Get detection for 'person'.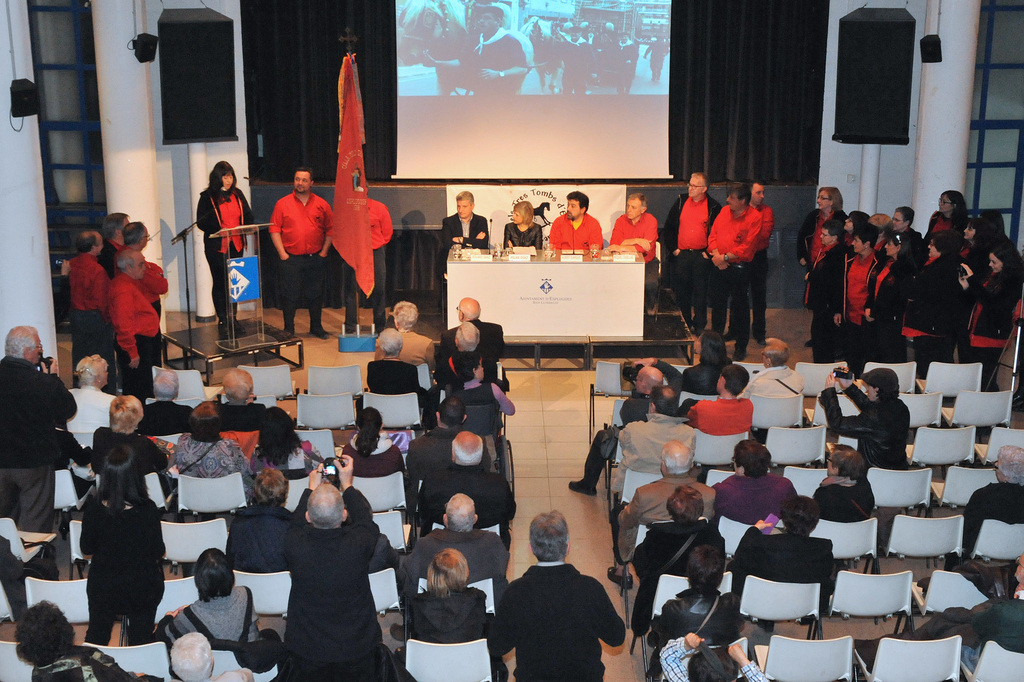
Detection: 545 187 605 253.
